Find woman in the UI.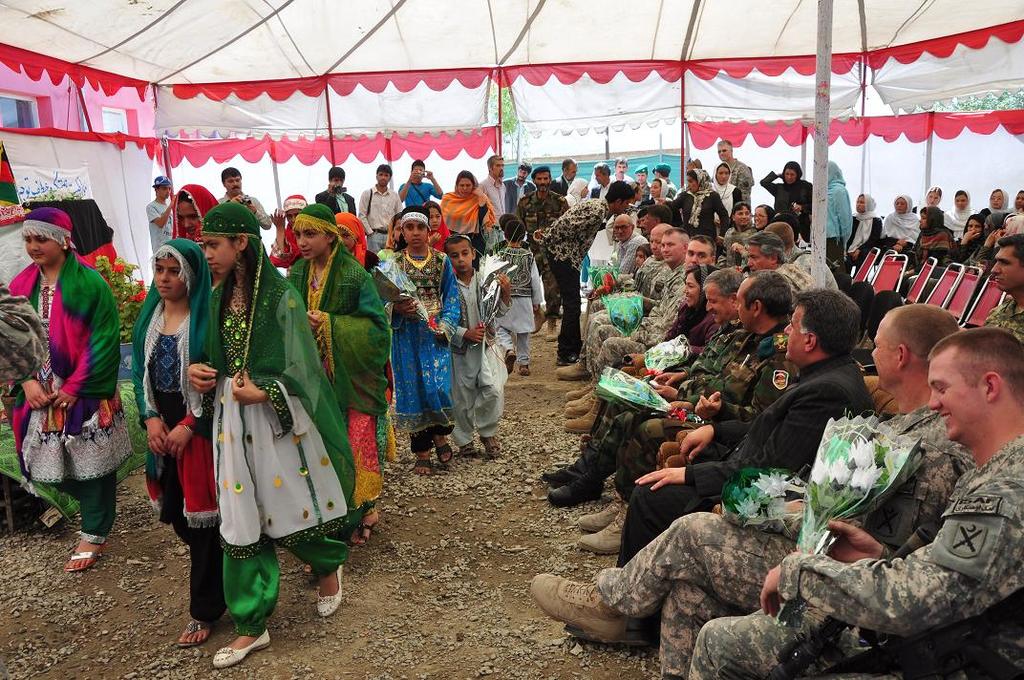
UI element at bbox(432, 169, 499, 248).
